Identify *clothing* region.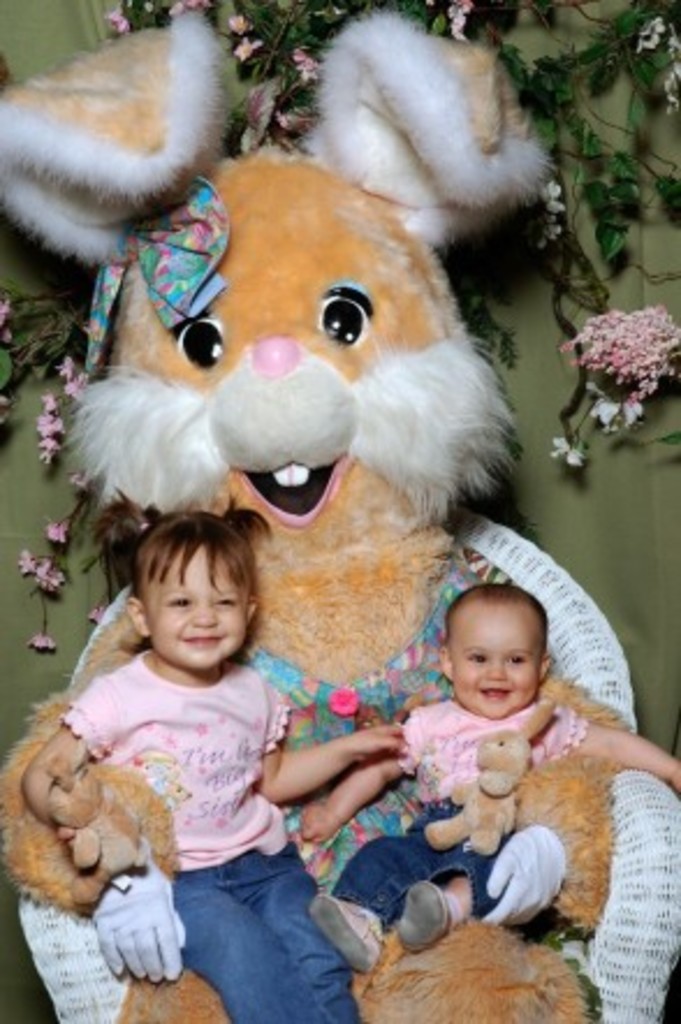
Region: <bbox>324, 679, 586, 908</bbox>.
